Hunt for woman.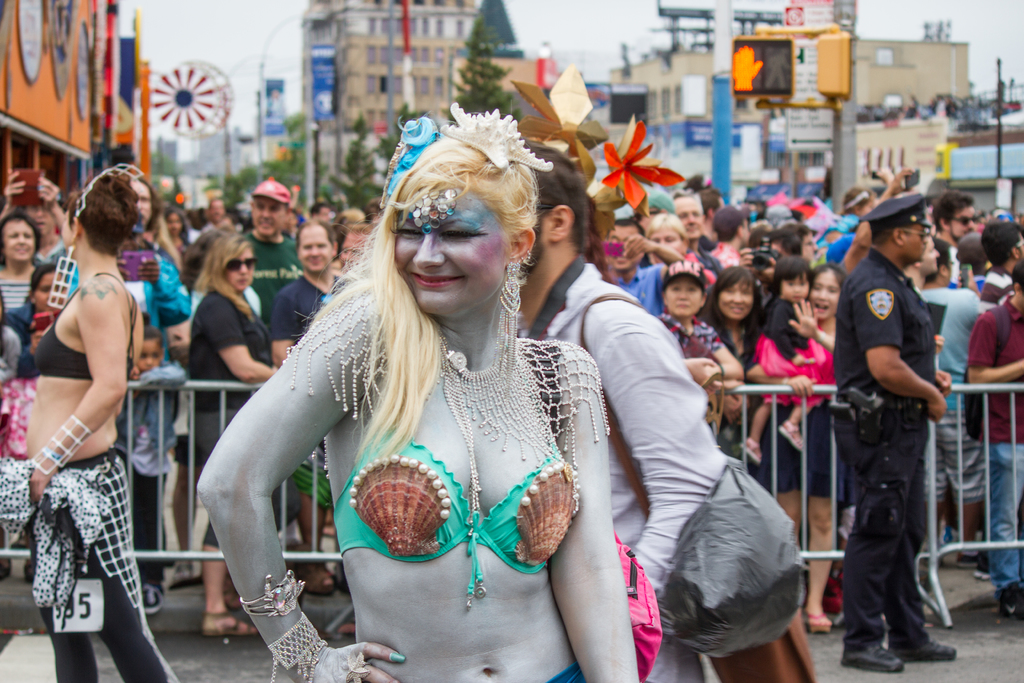
Hunted down at locate(189, 228, 280, 635).
